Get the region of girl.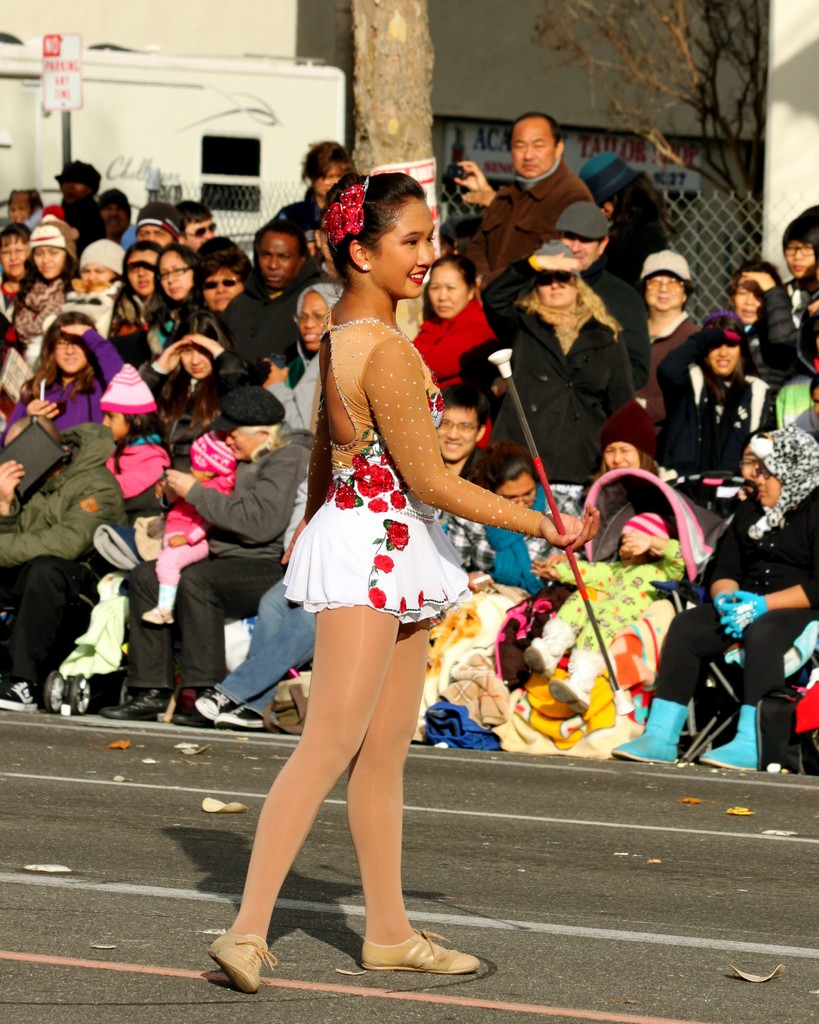
155/430/235/621.
